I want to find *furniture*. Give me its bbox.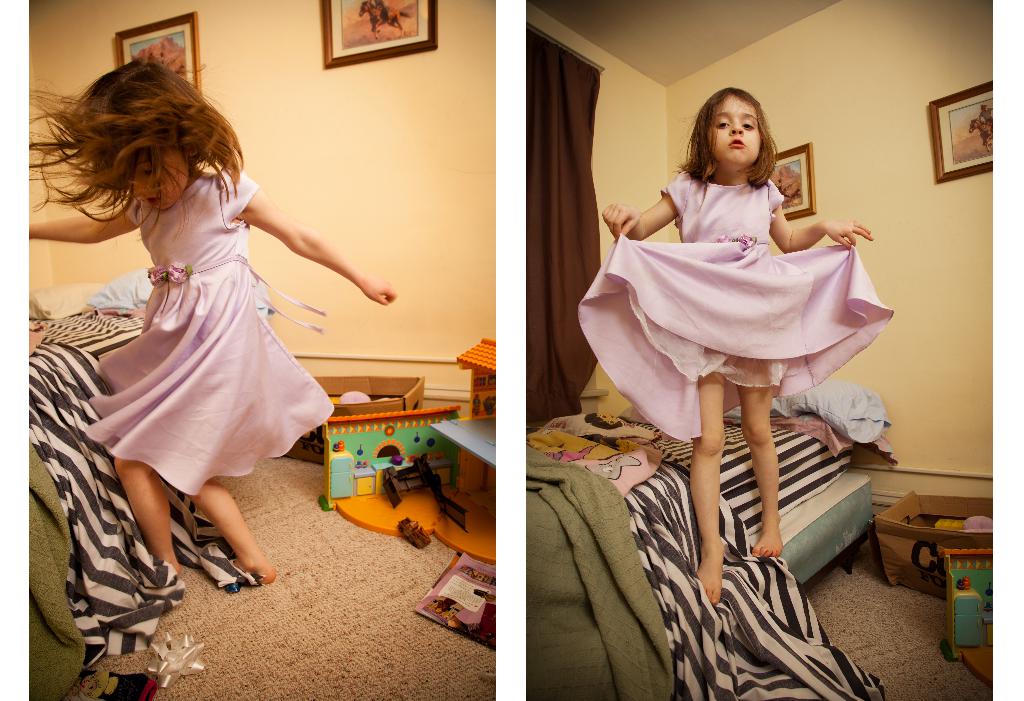
l=525, t=416, r=875, b=700.
